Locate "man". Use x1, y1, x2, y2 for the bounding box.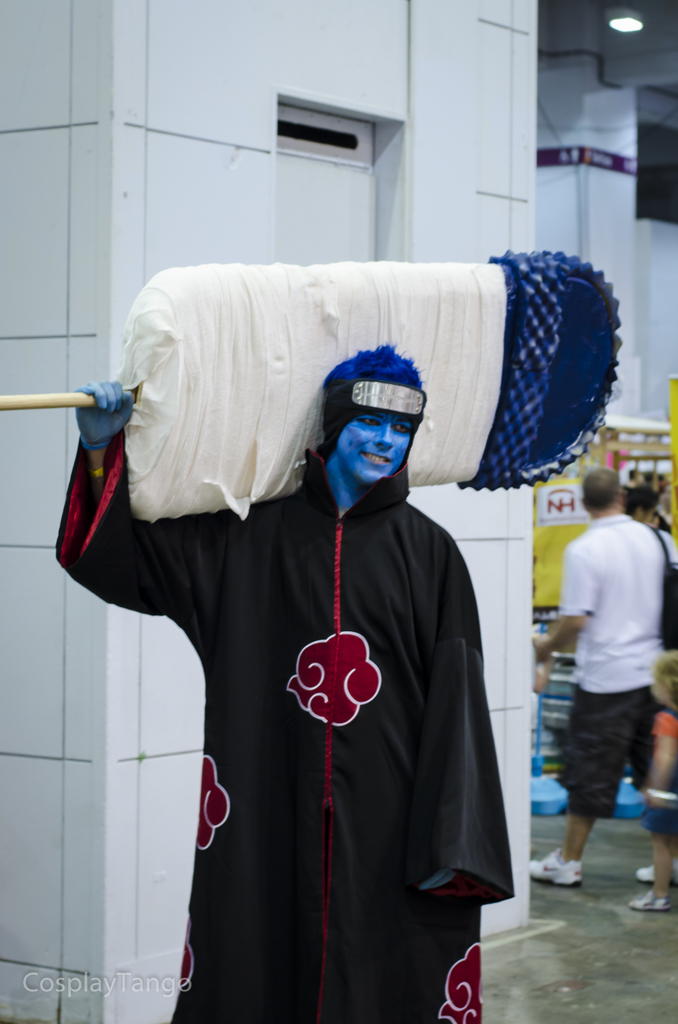
533, 472, 672, 919.
